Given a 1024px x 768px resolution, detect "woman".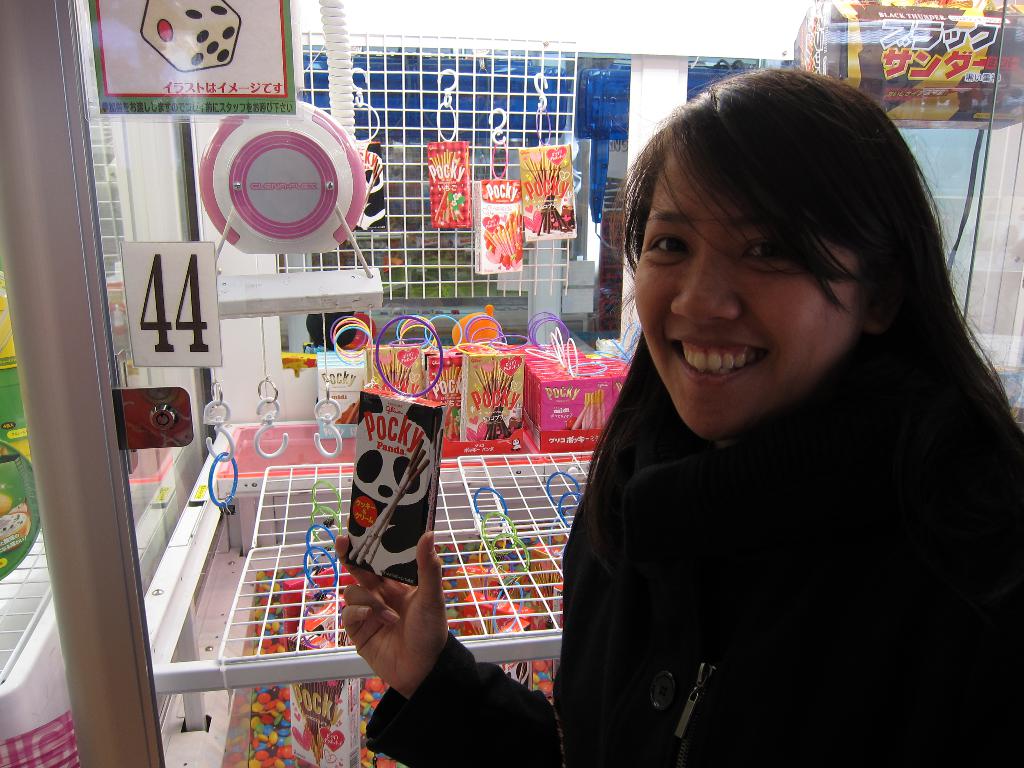
bbox=[333, 75, 1023, 767].
